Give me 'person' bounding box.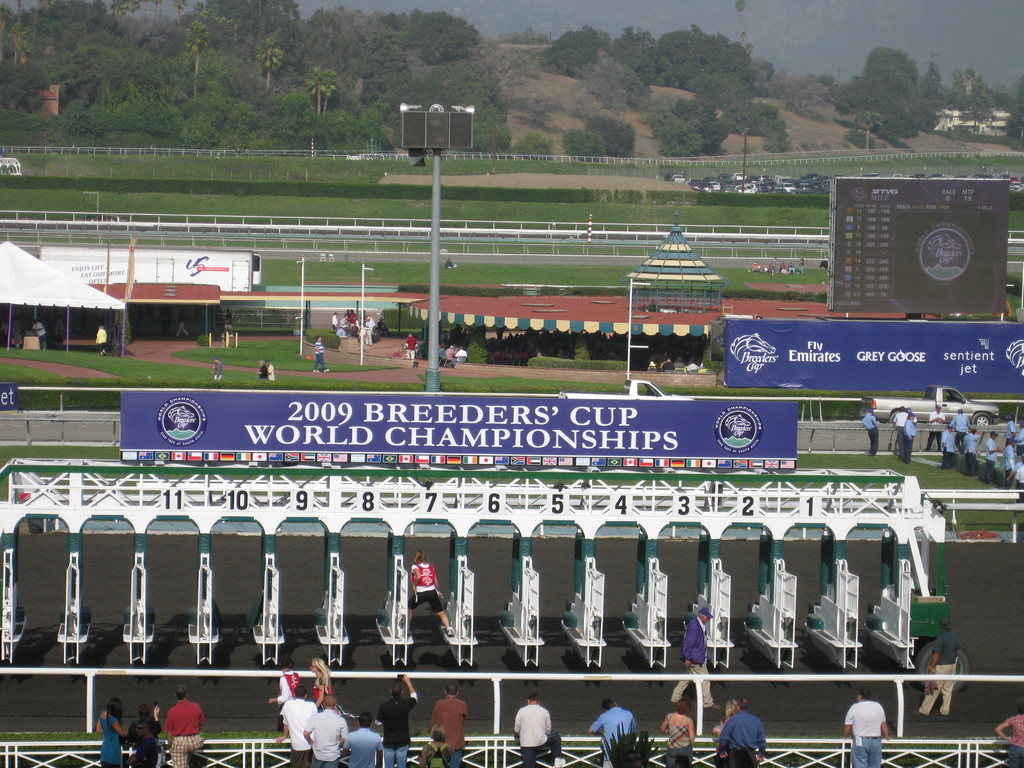
(left=268, top=358, right=277, bottom=380).
